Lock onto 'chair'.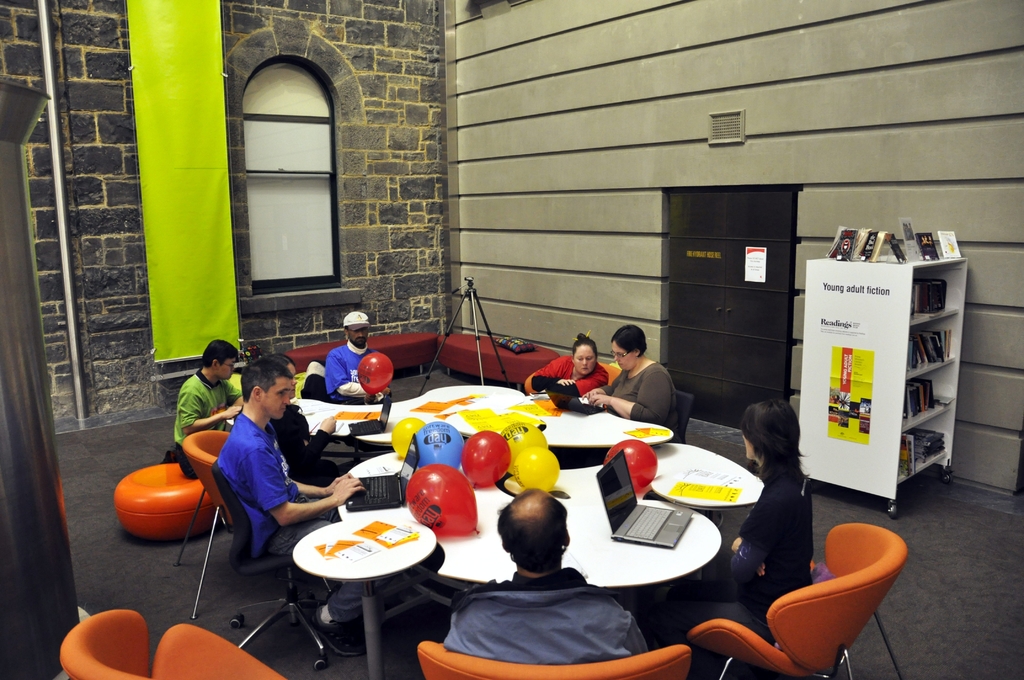
Locked: crop(50, 609, 303, 679).
